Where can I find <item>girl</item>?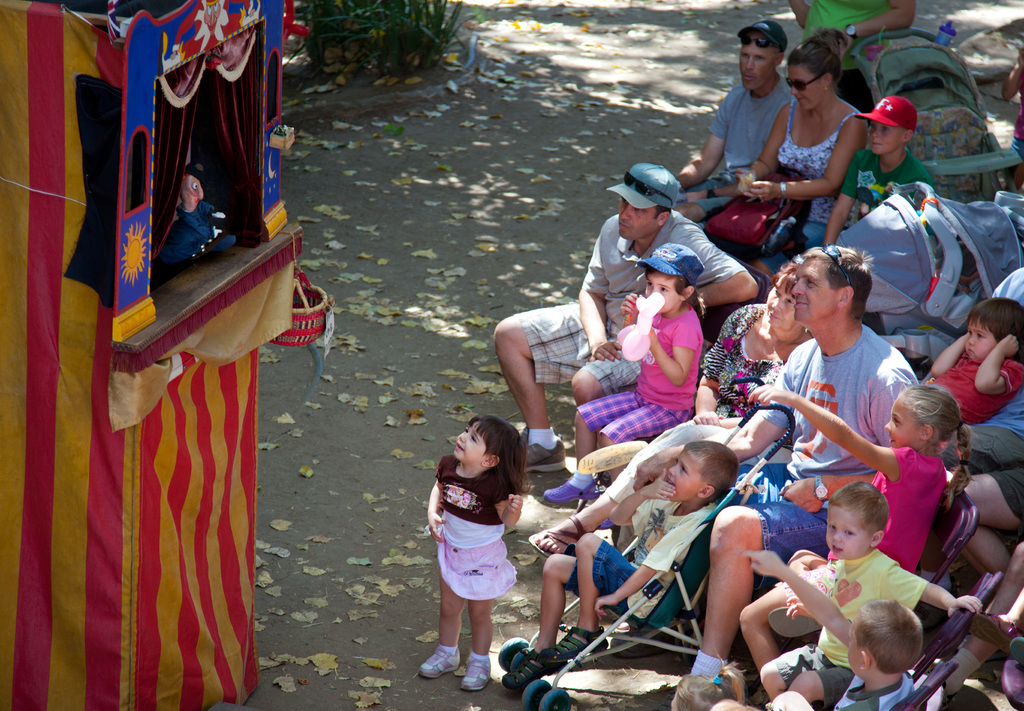
You can find it at rect(735, 374, 970, 568).
